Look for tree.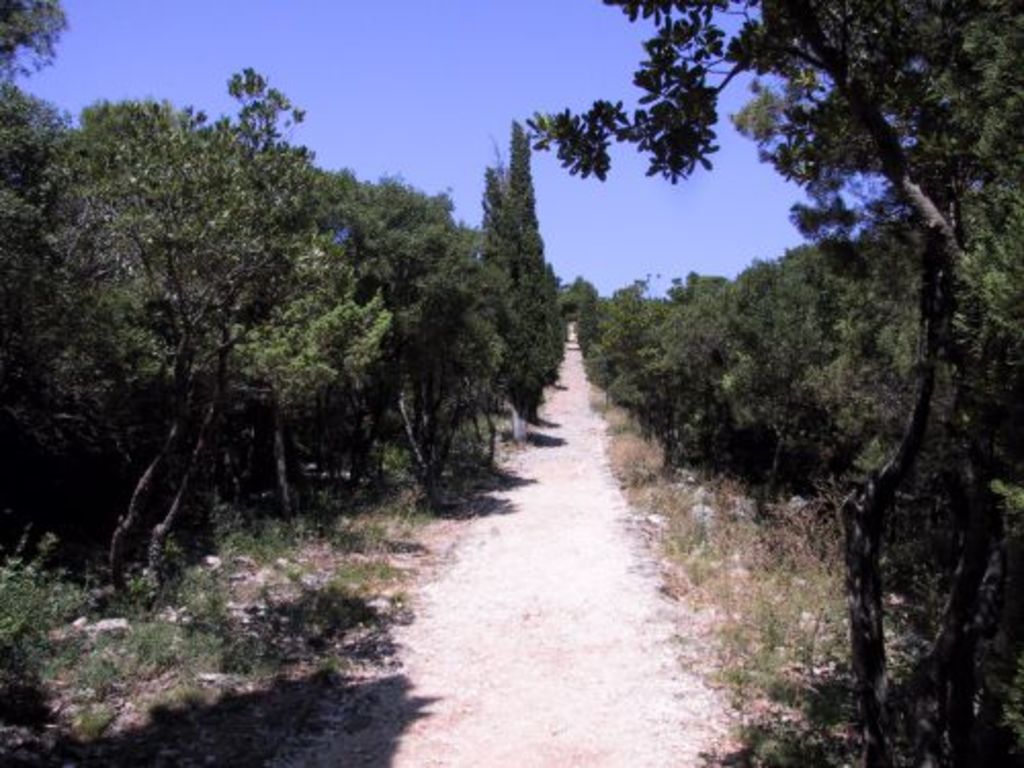
Found: [x1=217, y1=276, x2=393, y2=532].
